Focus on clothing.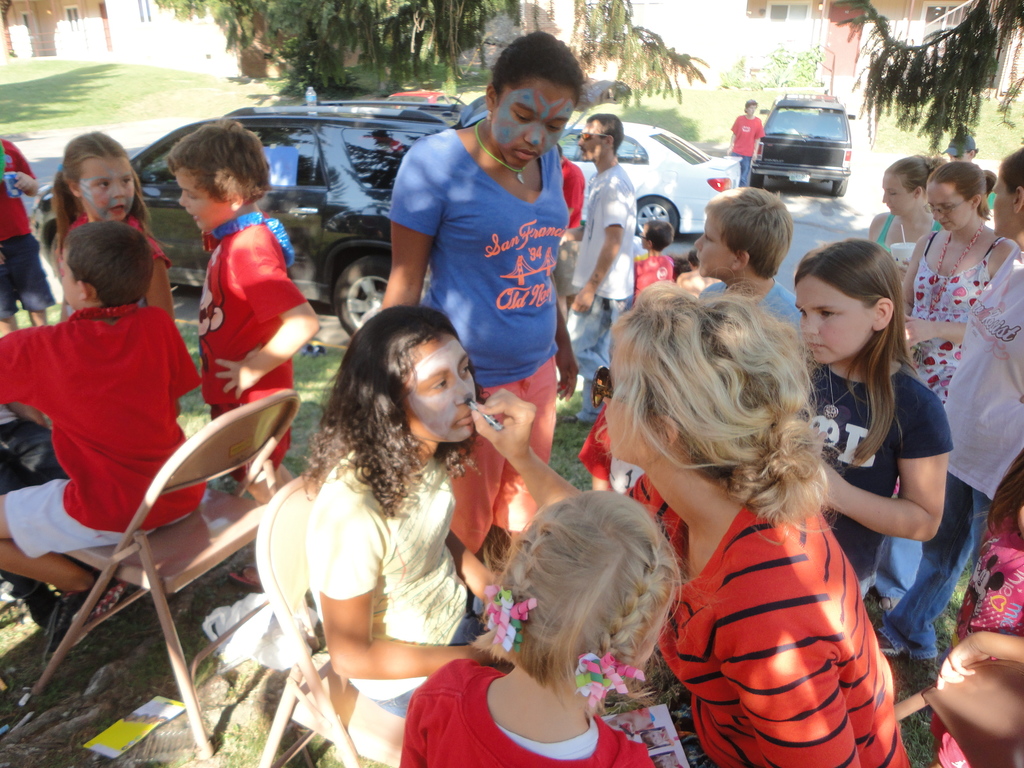
Focused at bbox(0, 304, 207, 593).
